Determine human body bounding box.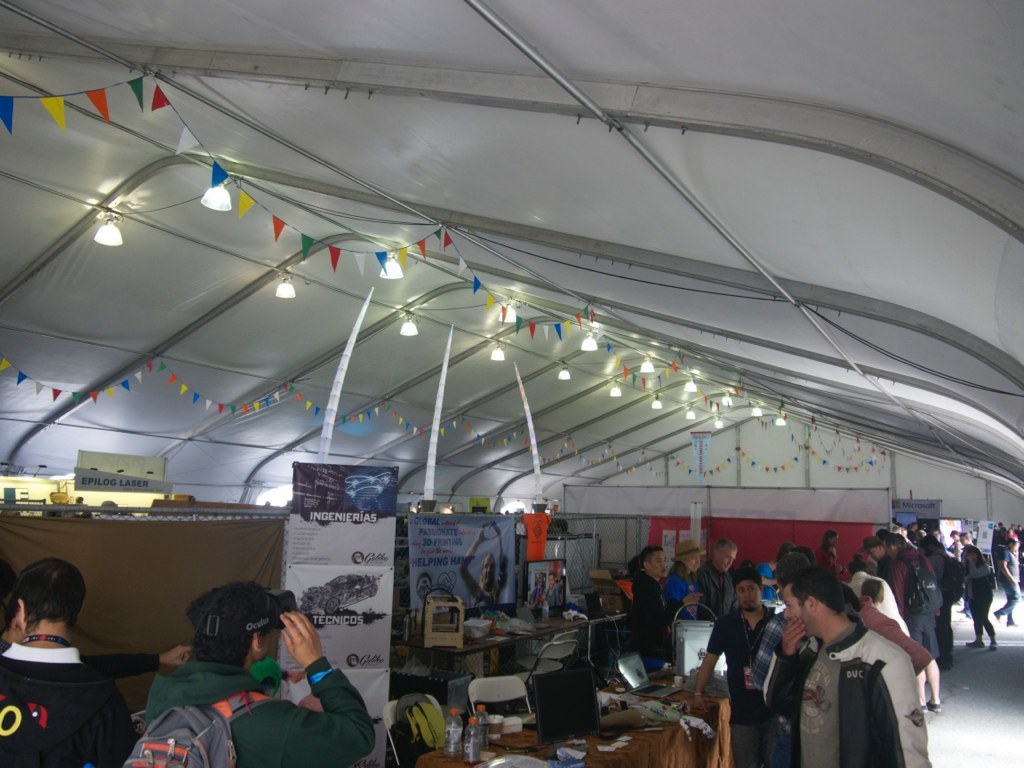
Determined: detection(853, 546, 903, 634).
